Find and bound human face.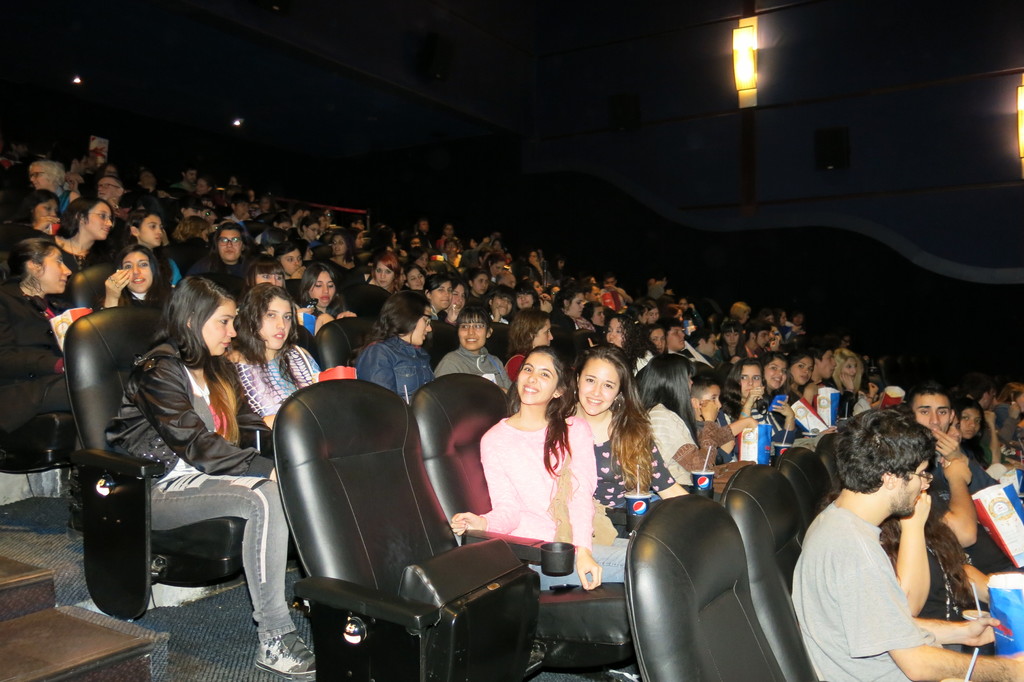
Bound: x1=376 y1=256 x2=396 y2=283.
